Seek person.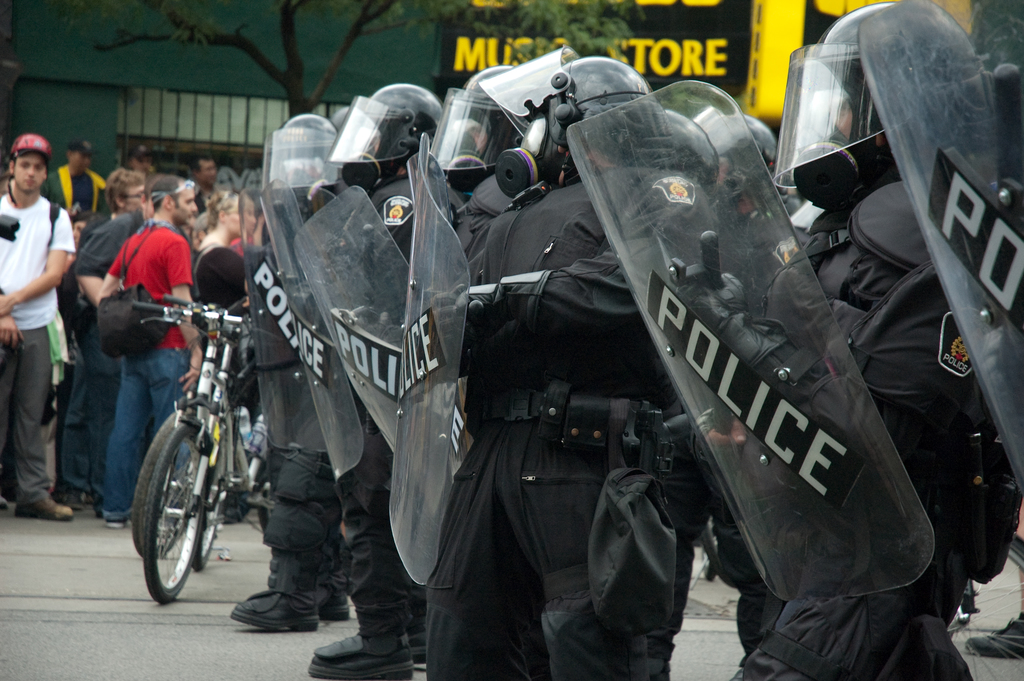
region(97, 176, 209, 526).
